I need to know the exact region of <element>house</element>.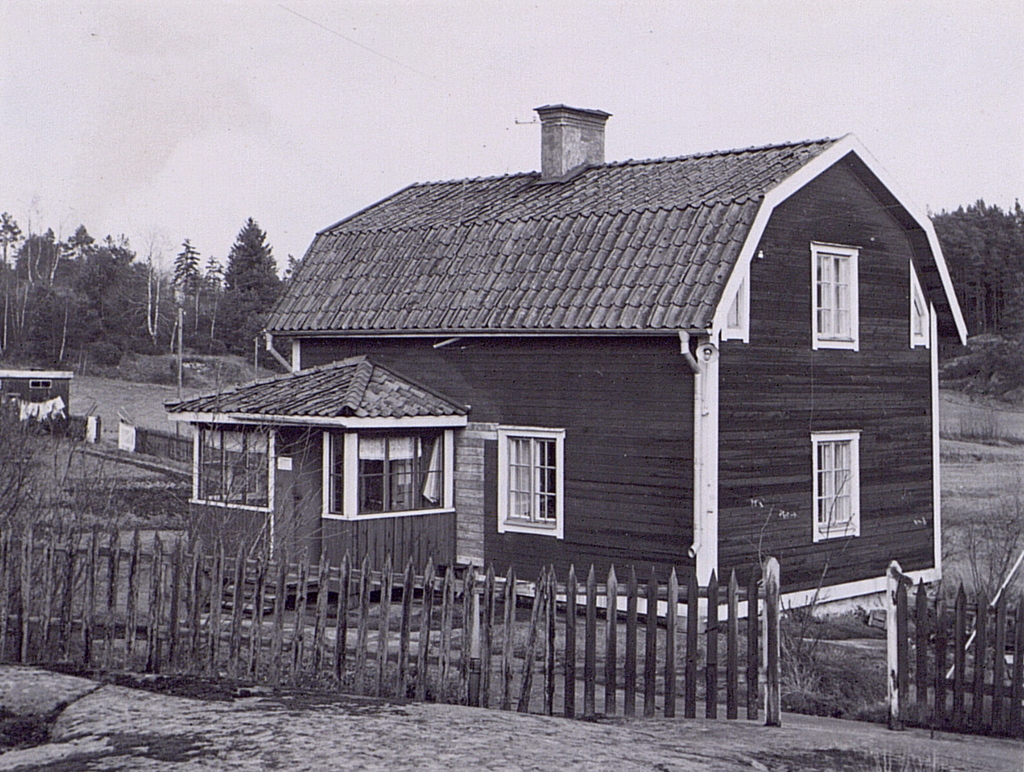
Region: region(197, 75, 944, 702).
